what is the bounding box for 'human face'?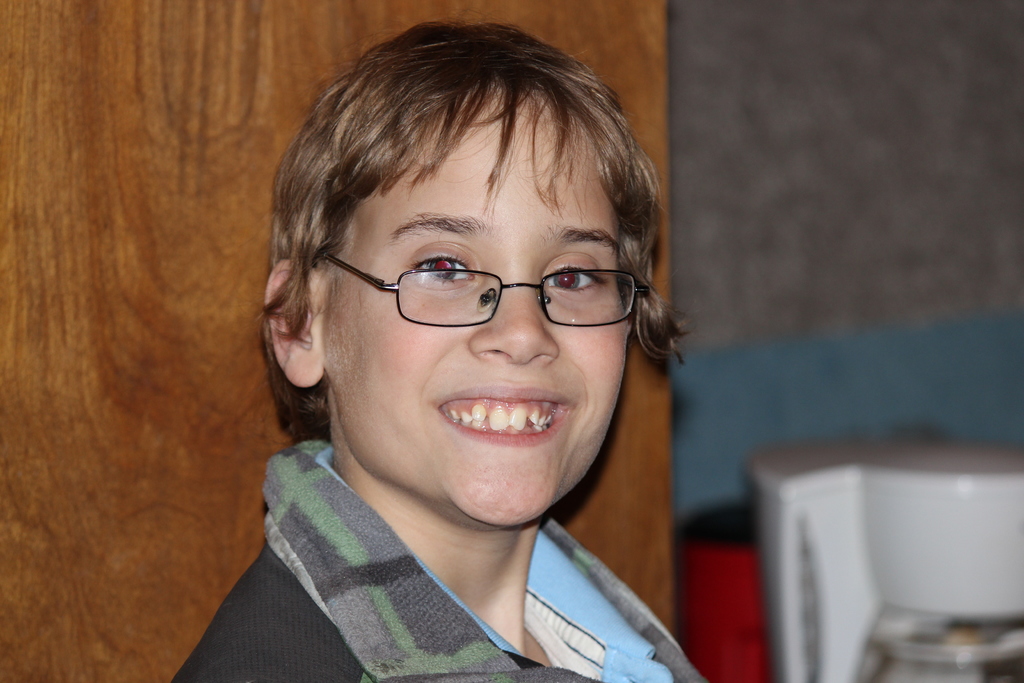
325:78:632:519.
